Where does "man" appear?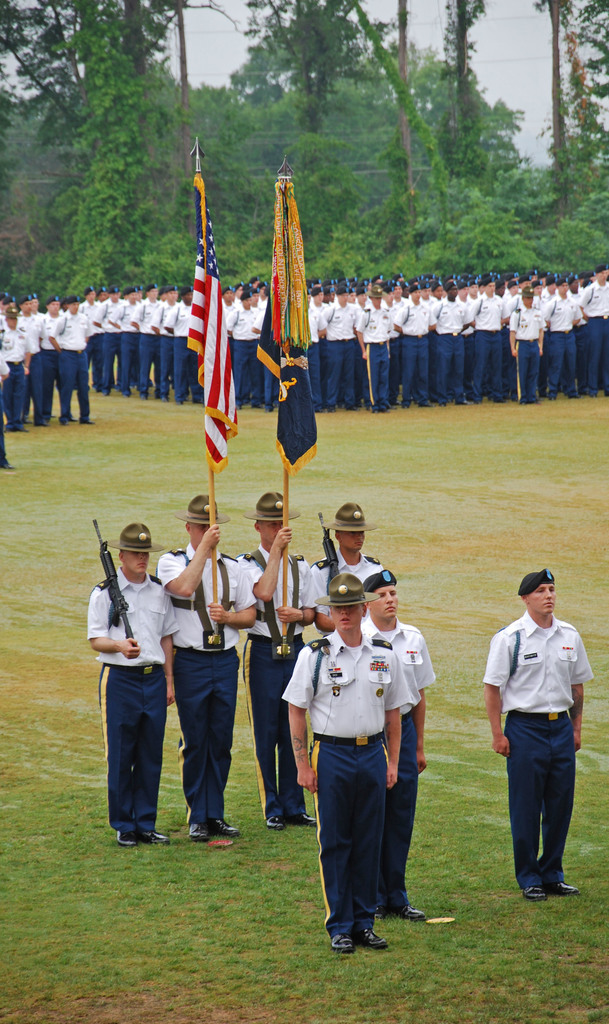
Appears at 152,493,261,839.
